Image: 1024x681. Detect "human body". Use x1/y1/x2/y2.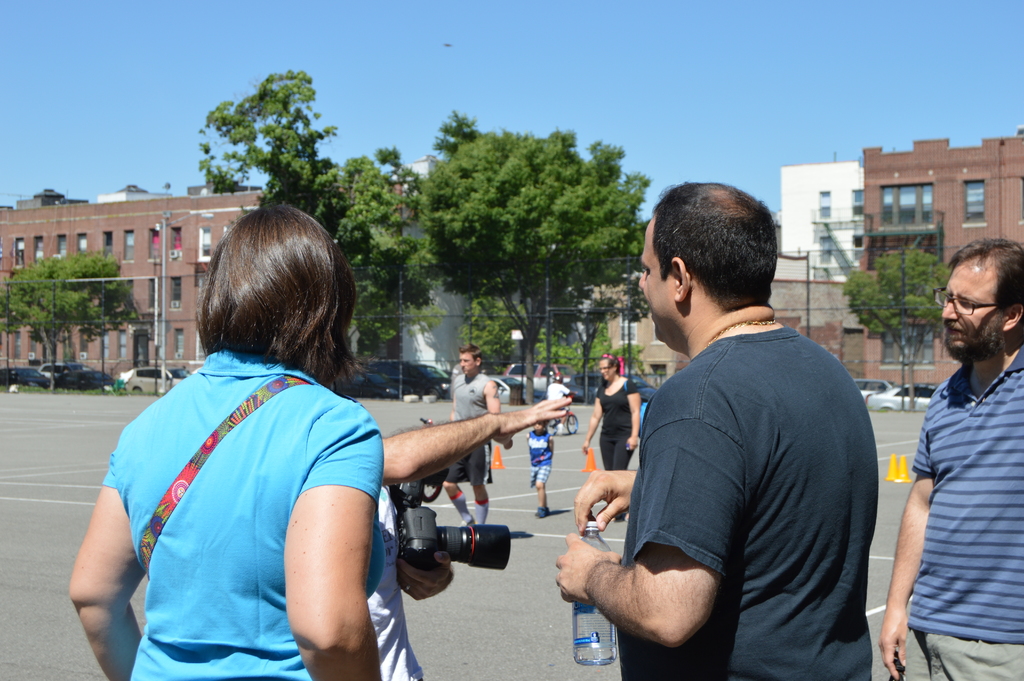
530/422/555/516.
